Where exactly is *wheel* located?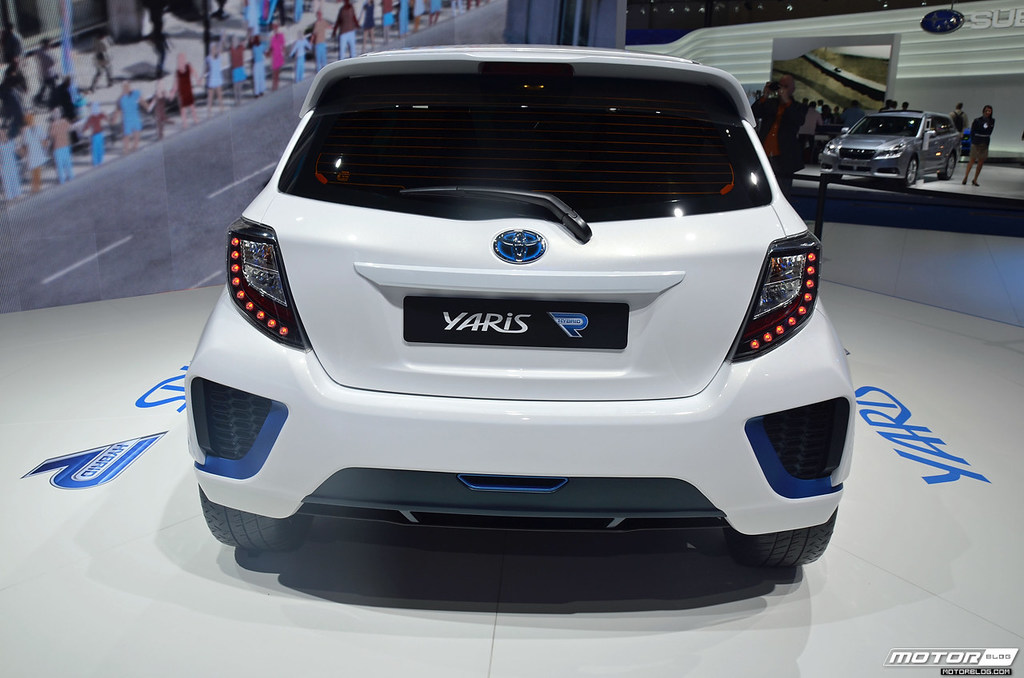
Its bounding box is x1=735 y1=506 x2=840 y2=573.
